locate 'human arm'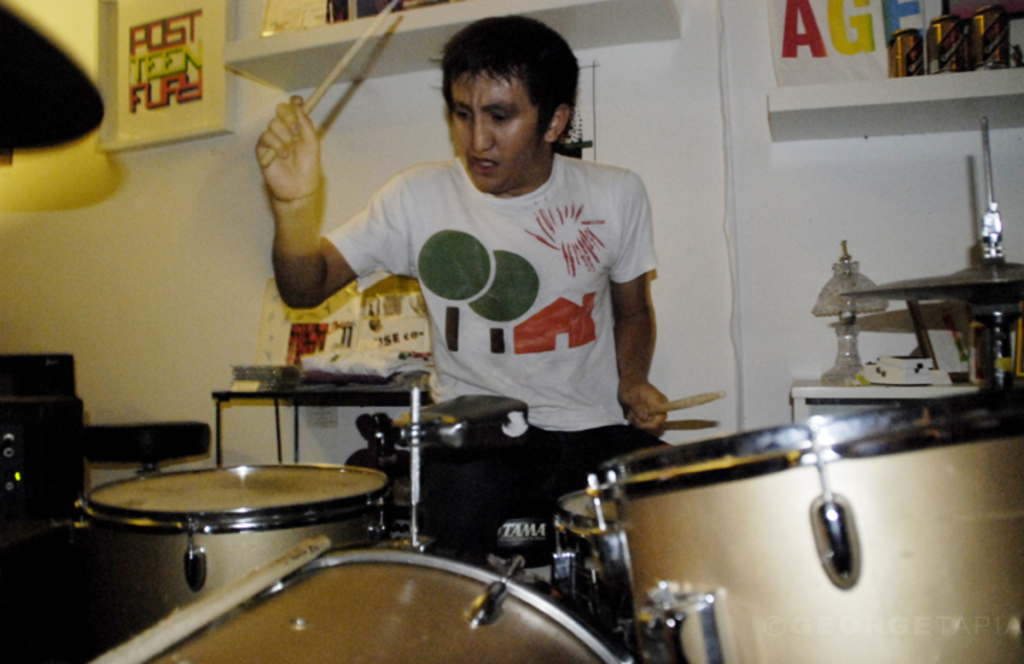
select_region(252, 84, 439, 310)
